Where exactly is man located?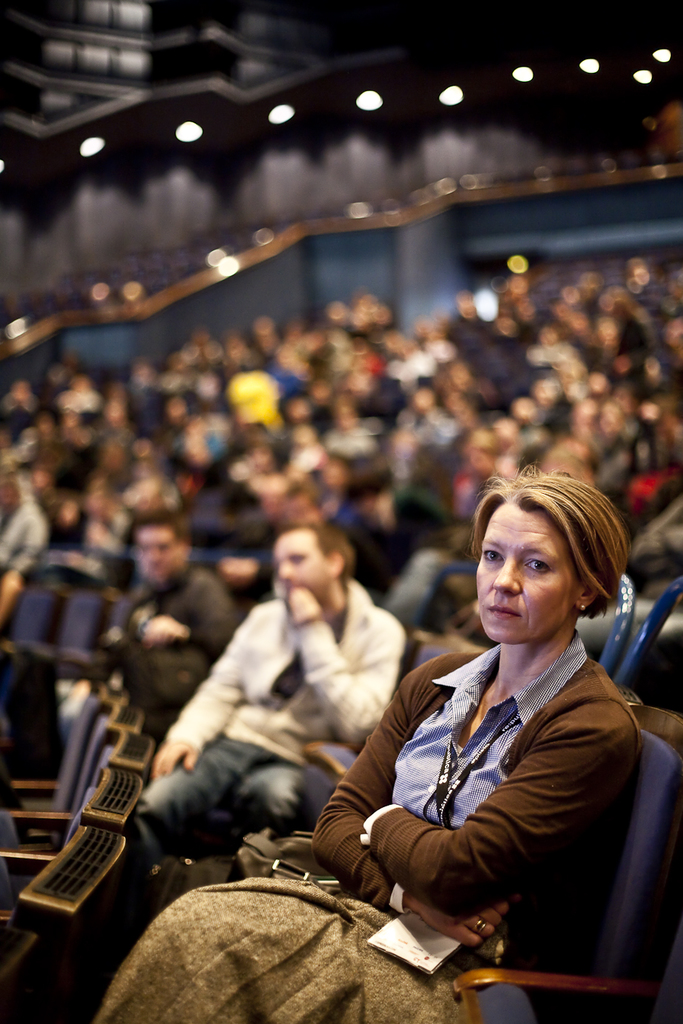
Its bounding box is pyautogui.locateOnScreen(102, 516, 238, 724).
